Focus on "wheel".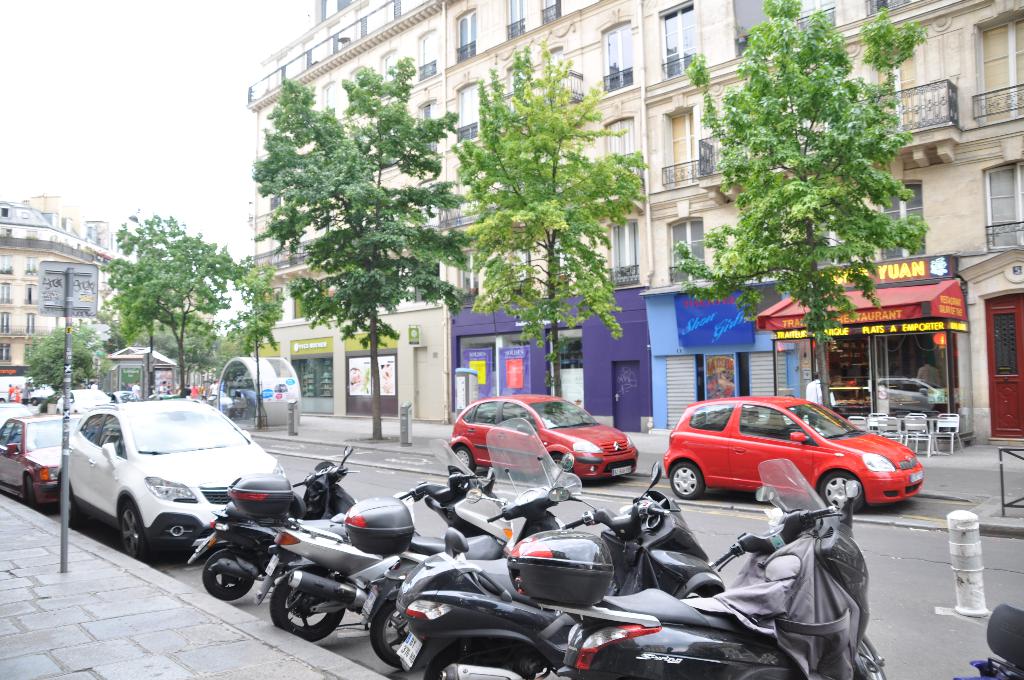
Focused at 858:644:886:679.
